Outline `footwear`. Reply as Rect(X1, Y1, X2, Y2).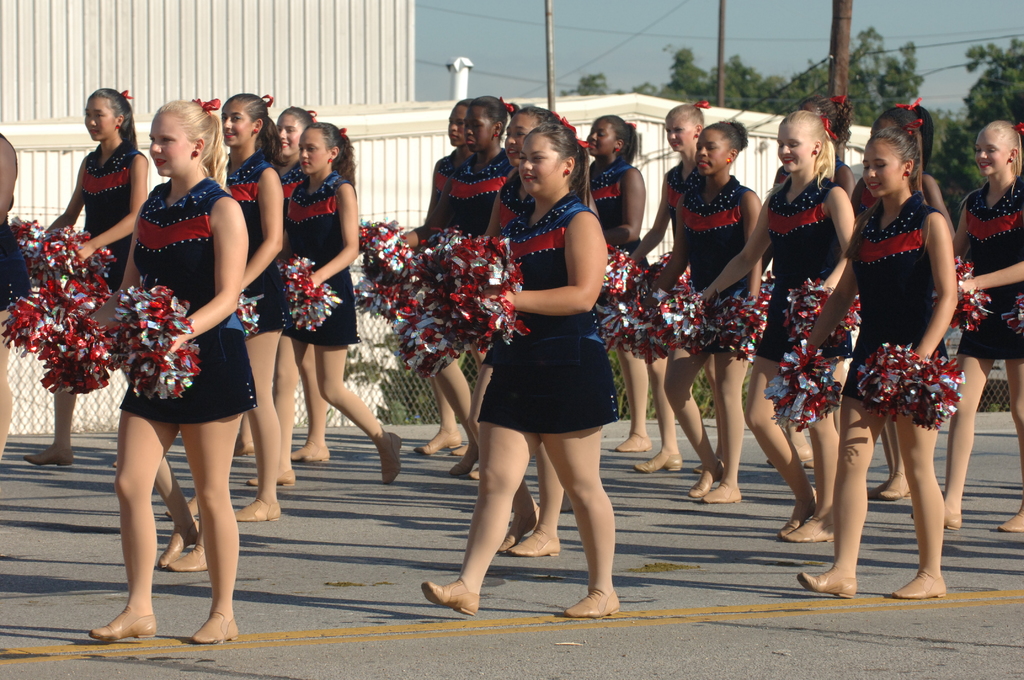
Rect(415, 430, 460, 454).
